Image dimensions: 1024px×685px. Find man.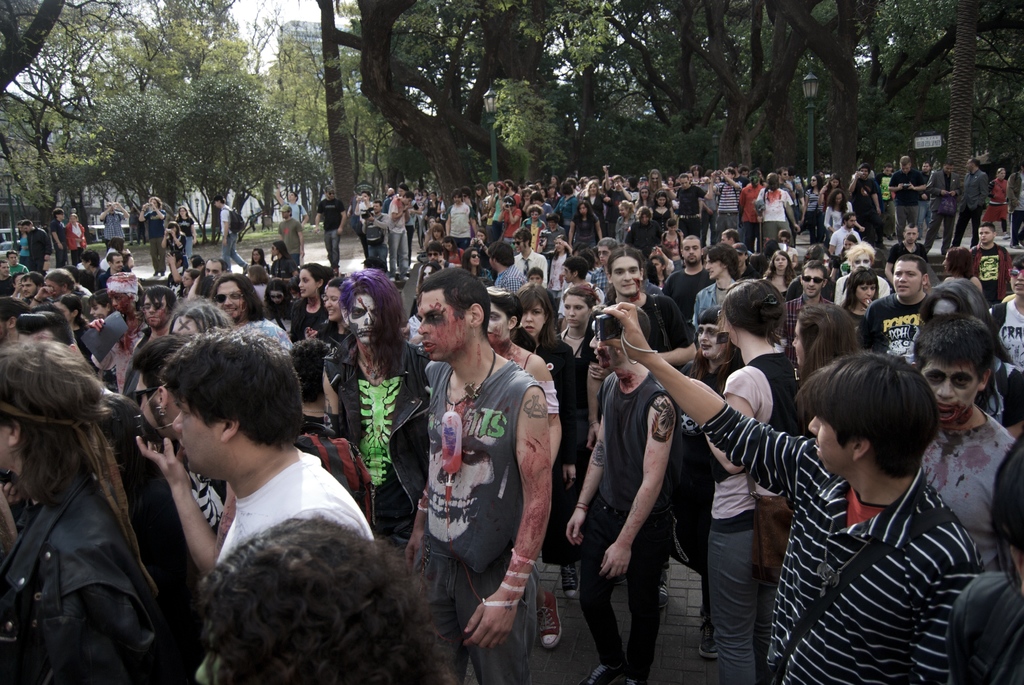
pyautogui.locateOnScreen(92, 248, 132, 294).
